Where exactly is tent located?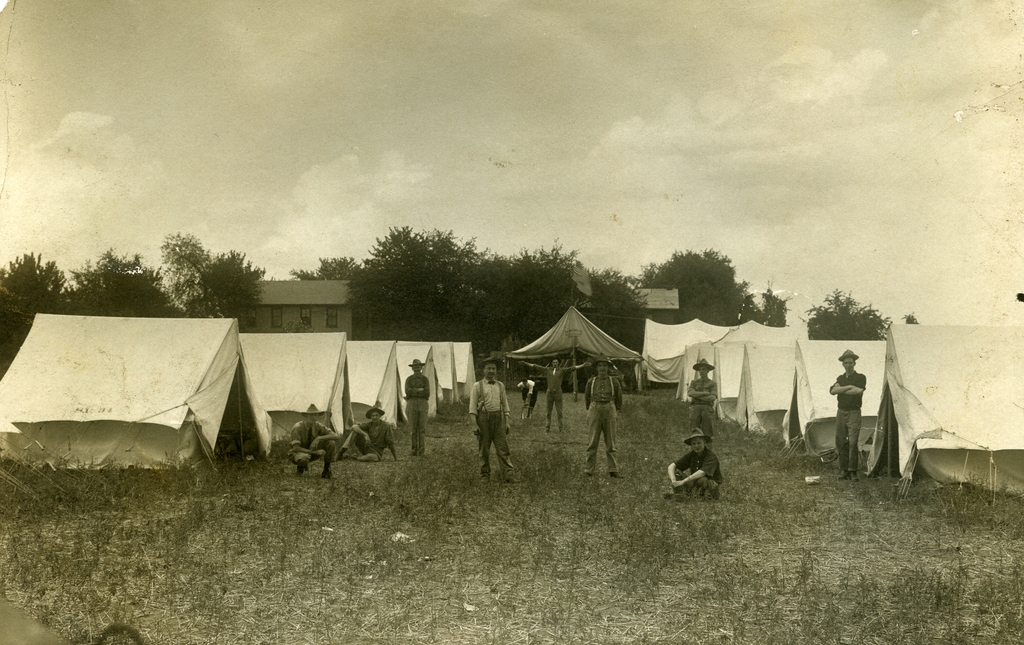
Its bounding box is [455, 337, 477, 400].
